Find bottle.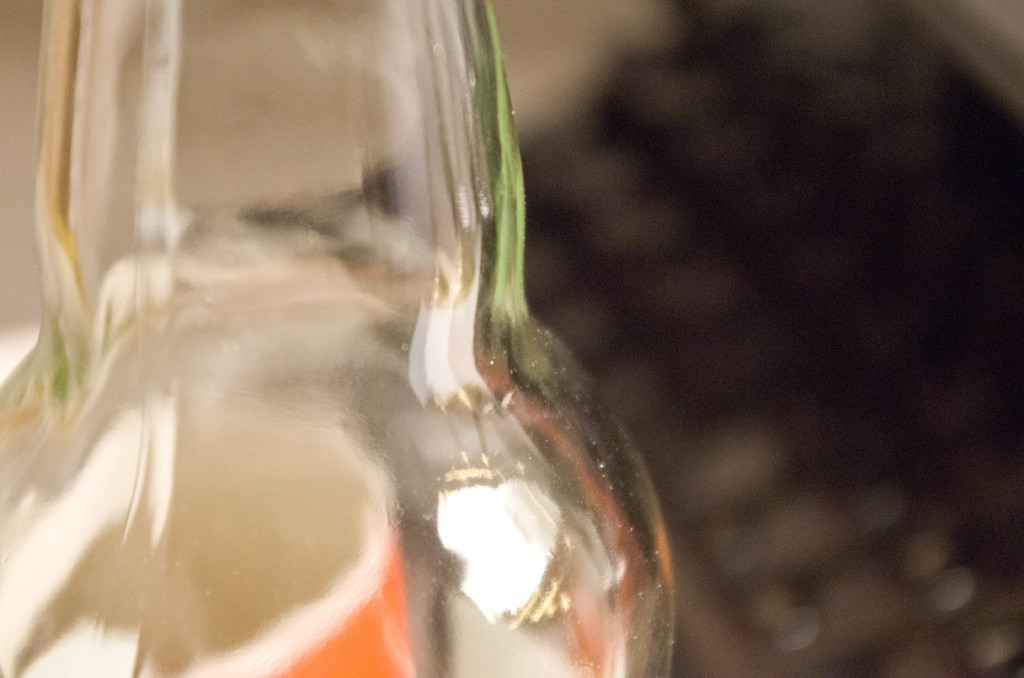
(36,0,728,677).
